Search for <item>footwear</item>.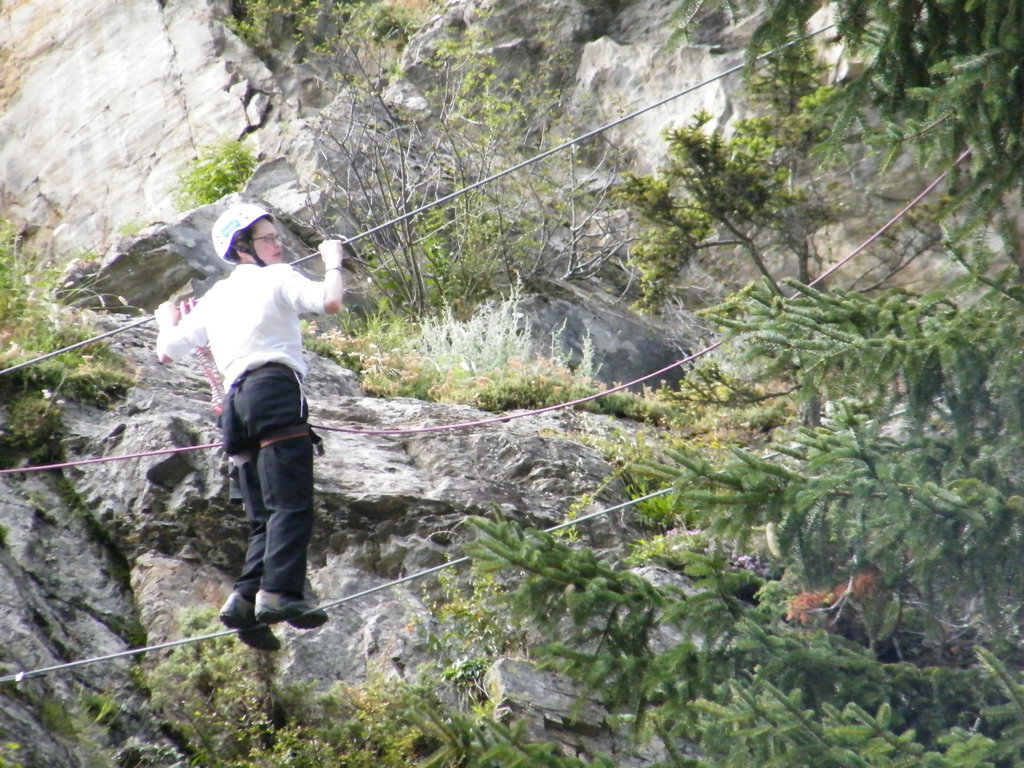
Found at pyautogui.locateOnScreen(256, 589, 332, 631).
